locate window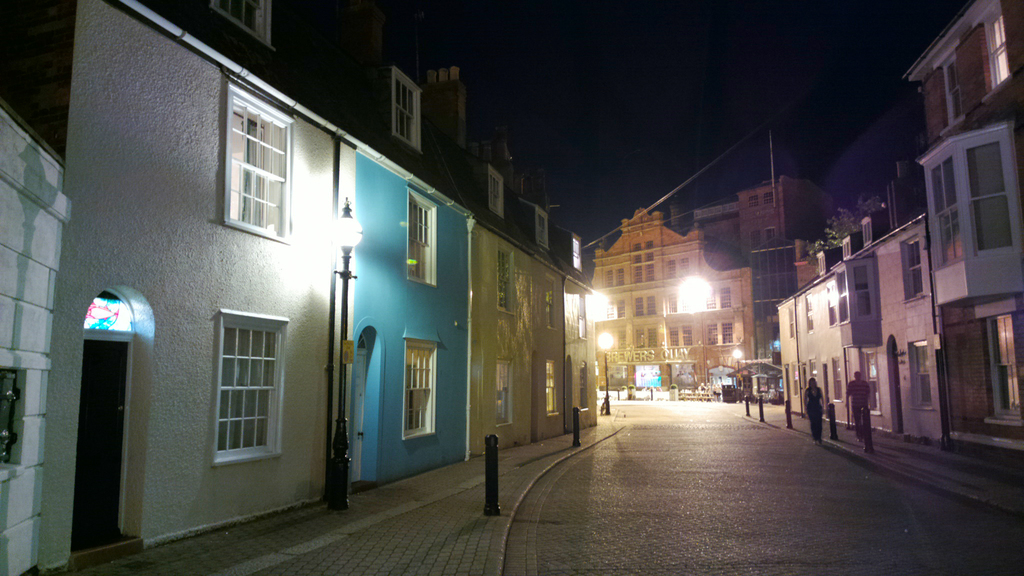
x1=607 y1=301 x2=613 y2=316
